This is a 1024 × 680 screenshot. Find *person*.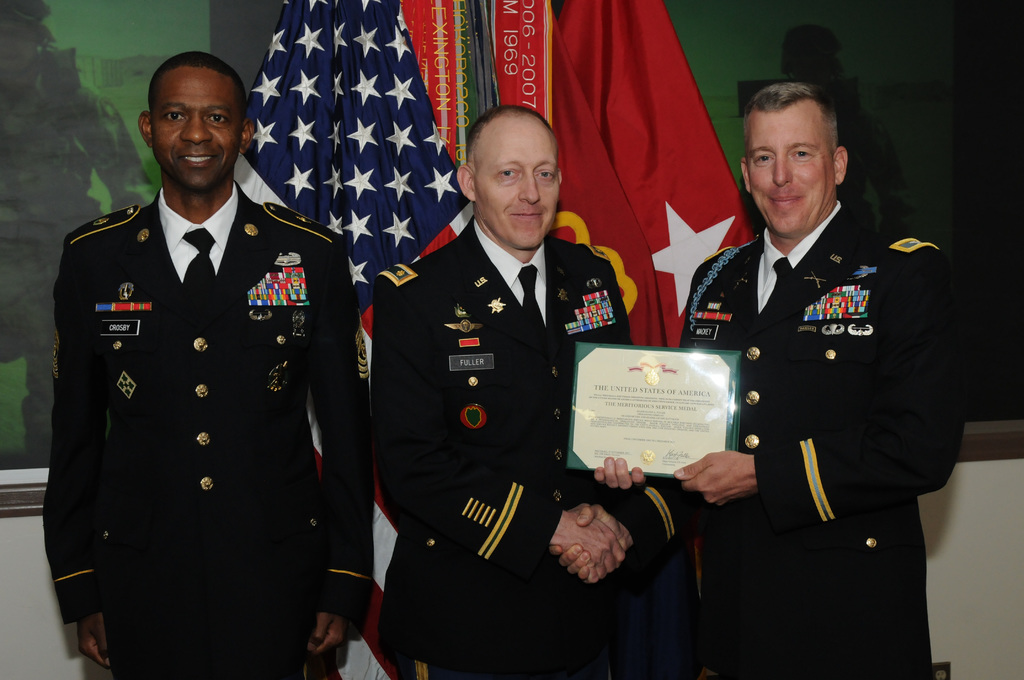
Bounding box: (397,102,660,656).
